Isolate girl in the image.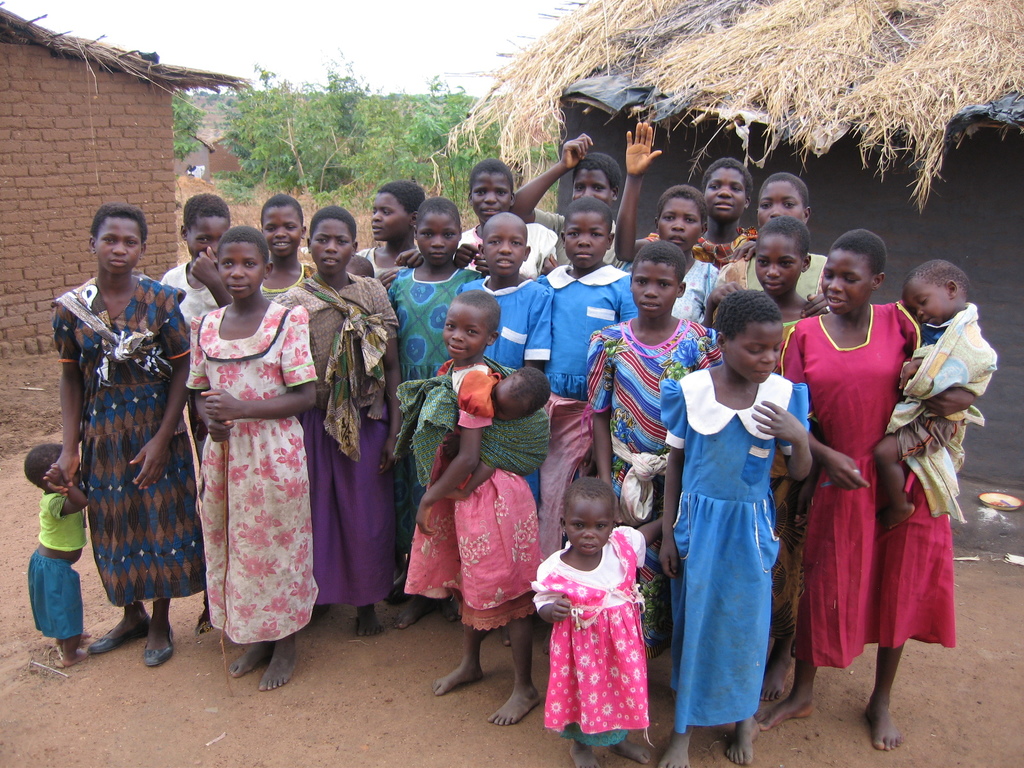
Isolated region: rect(529, 471, 676, 767).
